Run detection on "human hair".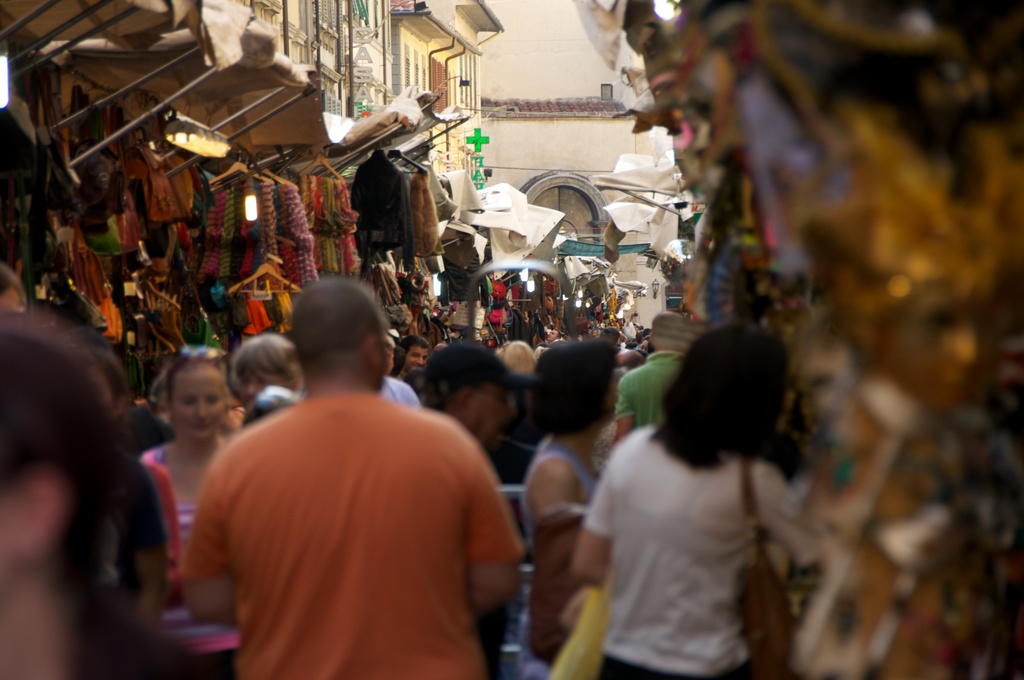
Result: x1=504, y1=339, x2=535, y2=371.
